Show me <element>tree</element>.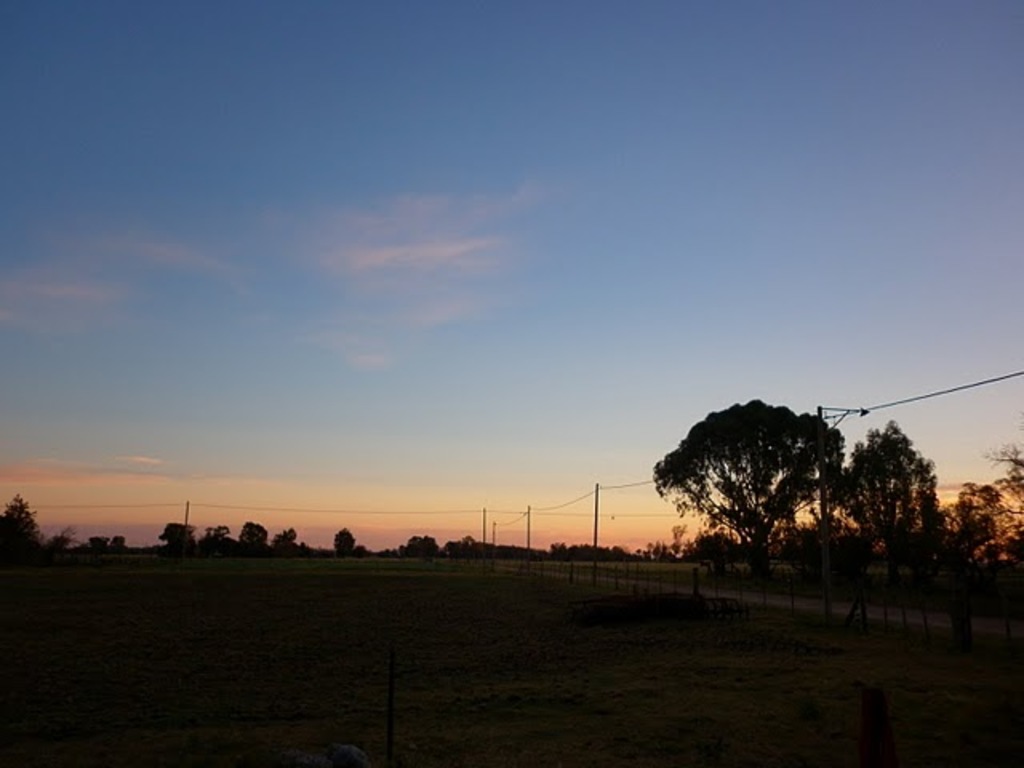
<element>tree</element> is here: bbox=(0, 498, 46, 568).
